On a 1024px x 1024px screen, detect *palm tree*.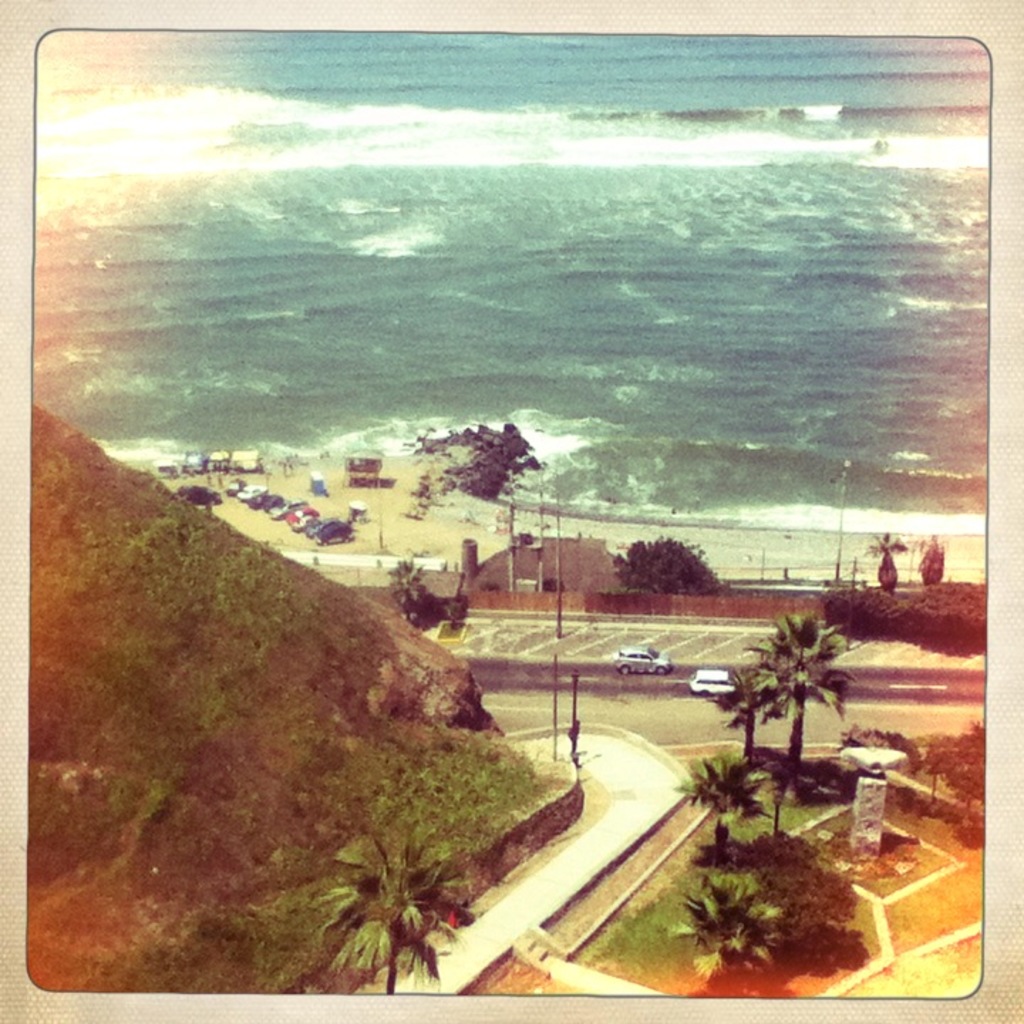
[700,759,778,862].
